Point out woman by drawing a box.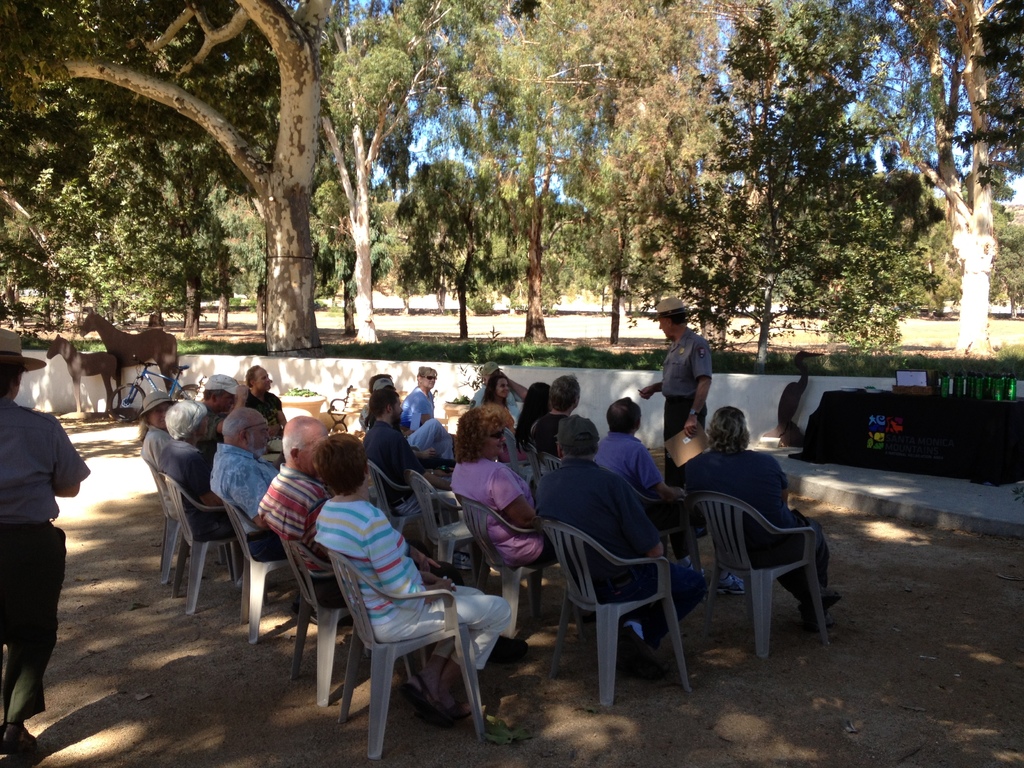
162,389,231,543.
